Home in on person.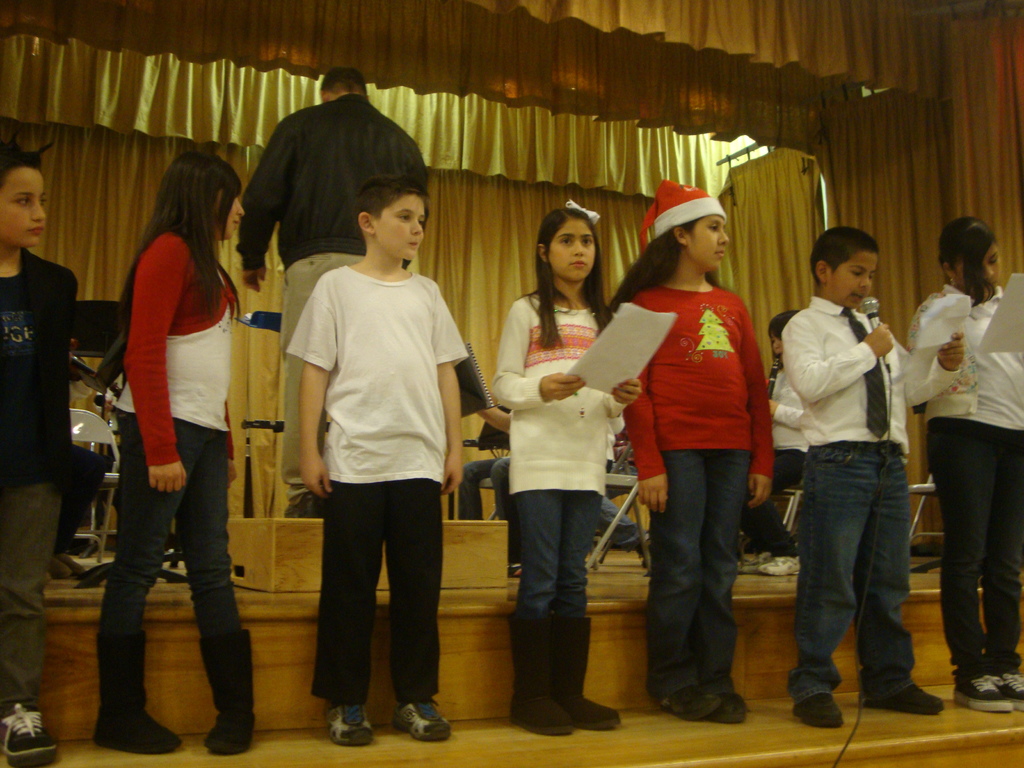
Homed in at <box>902,216,1023,713</box>.
